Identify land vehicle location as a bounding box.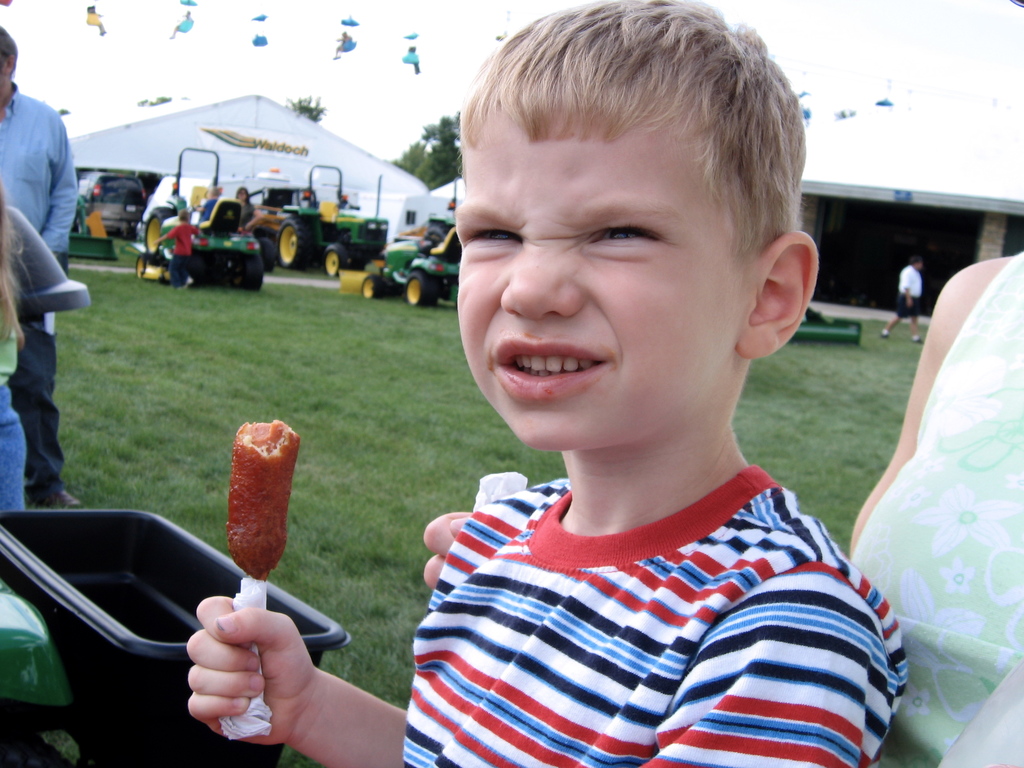
(68,193,118,259).
